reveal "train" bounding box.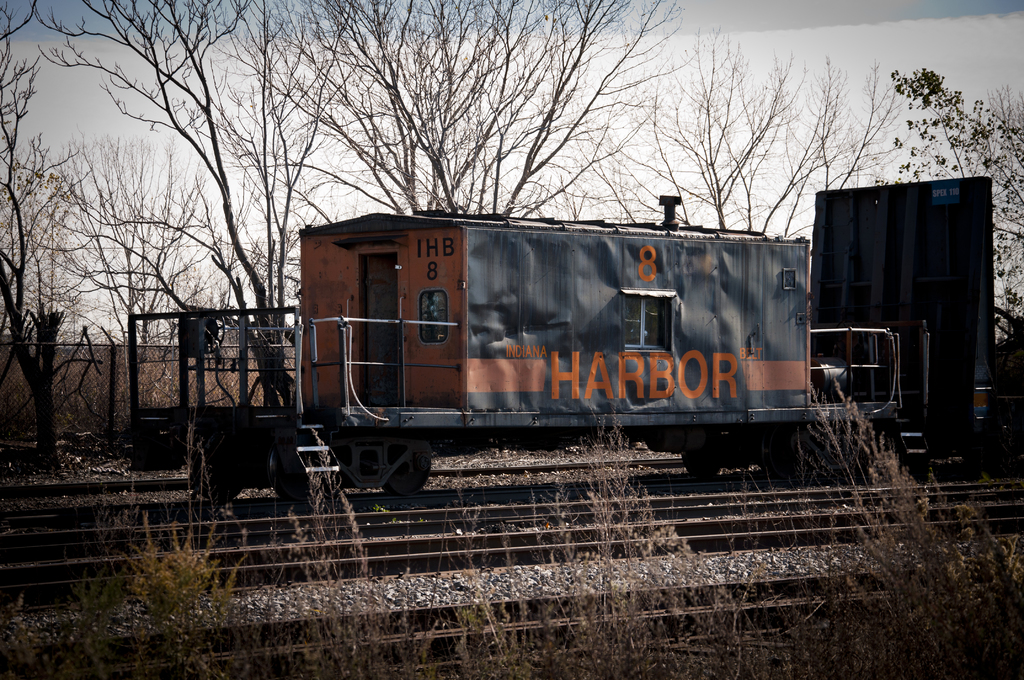
Revealed: BBox(127, 172, 1023, 509).
